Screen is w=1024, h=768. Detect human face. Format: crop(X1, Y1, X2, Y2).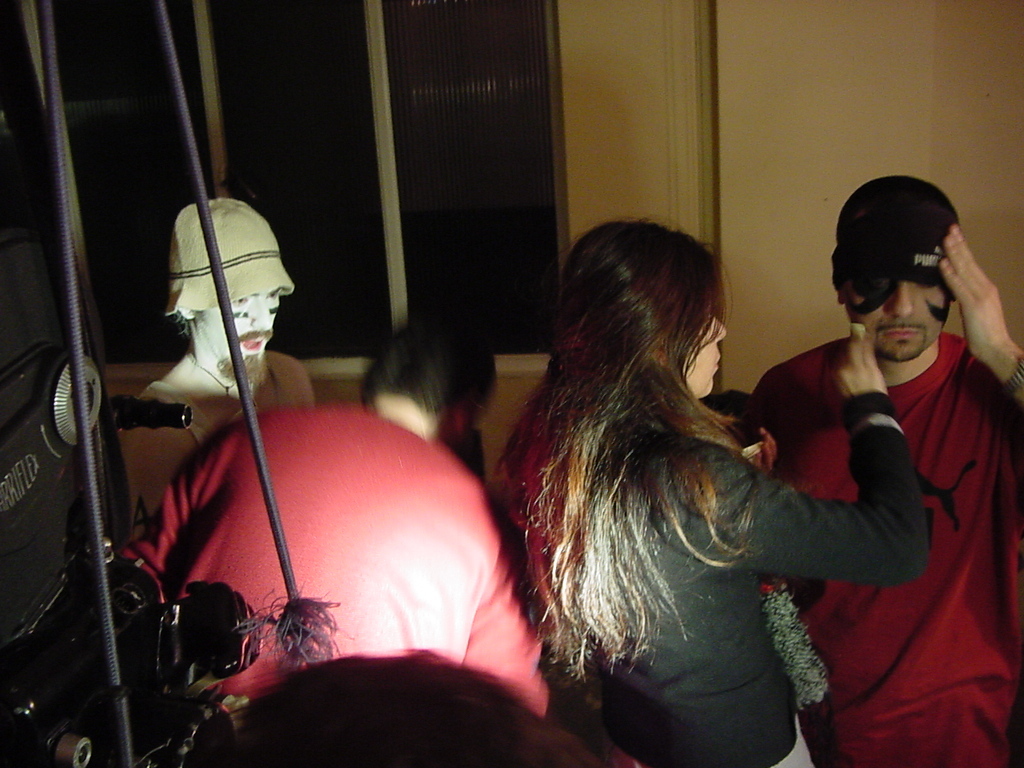
crop(691, 301, 727, 396).
